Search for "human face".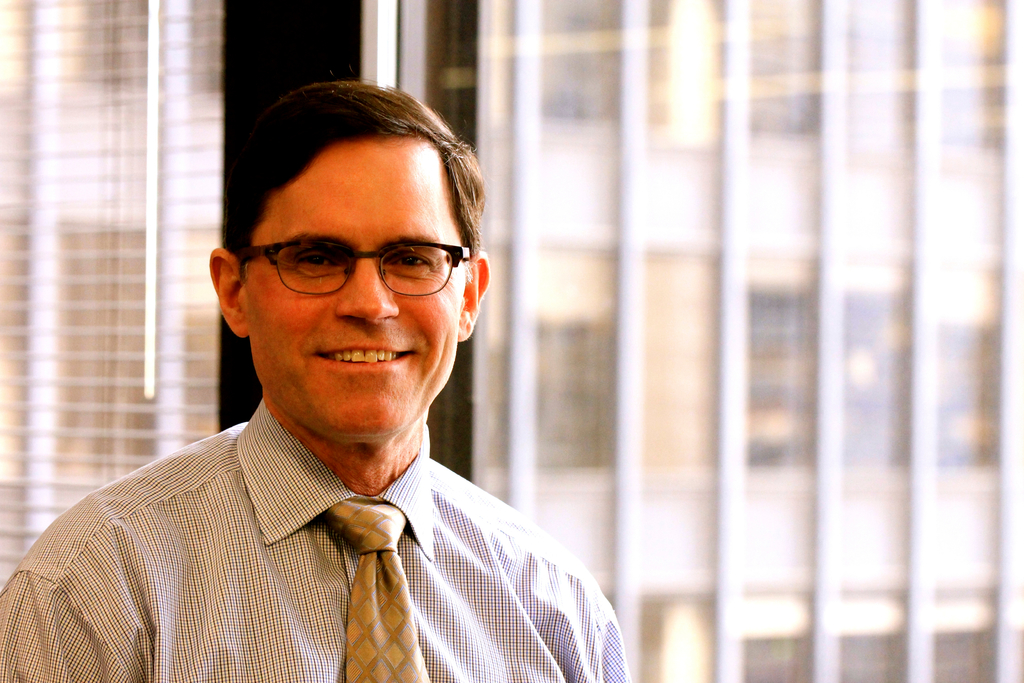
Found at [232,136,475,438].
